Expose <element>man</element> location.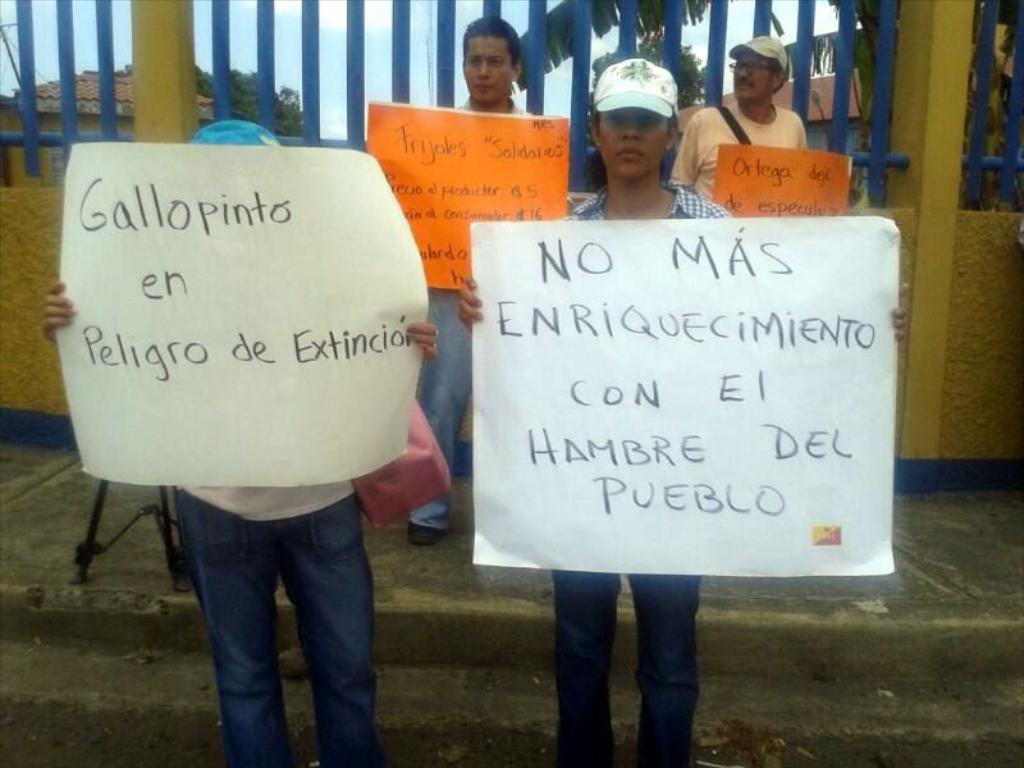
Exposed at box(40, 119, 439, 767).
